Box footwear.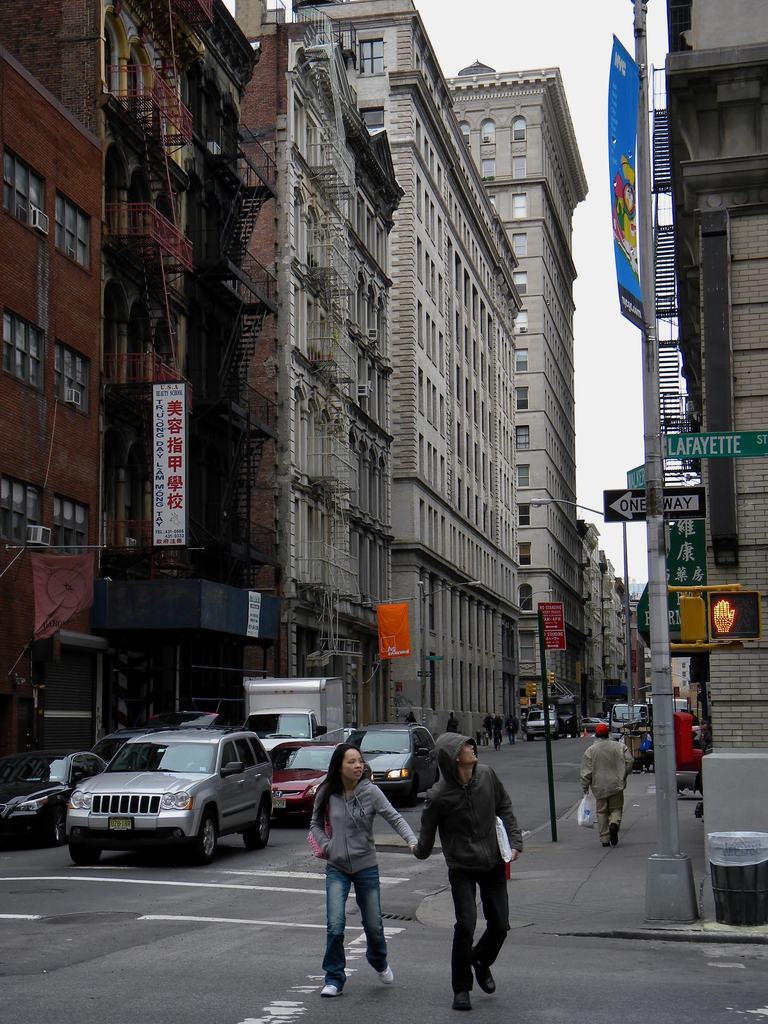
<box>606,827,617,846</box>.
